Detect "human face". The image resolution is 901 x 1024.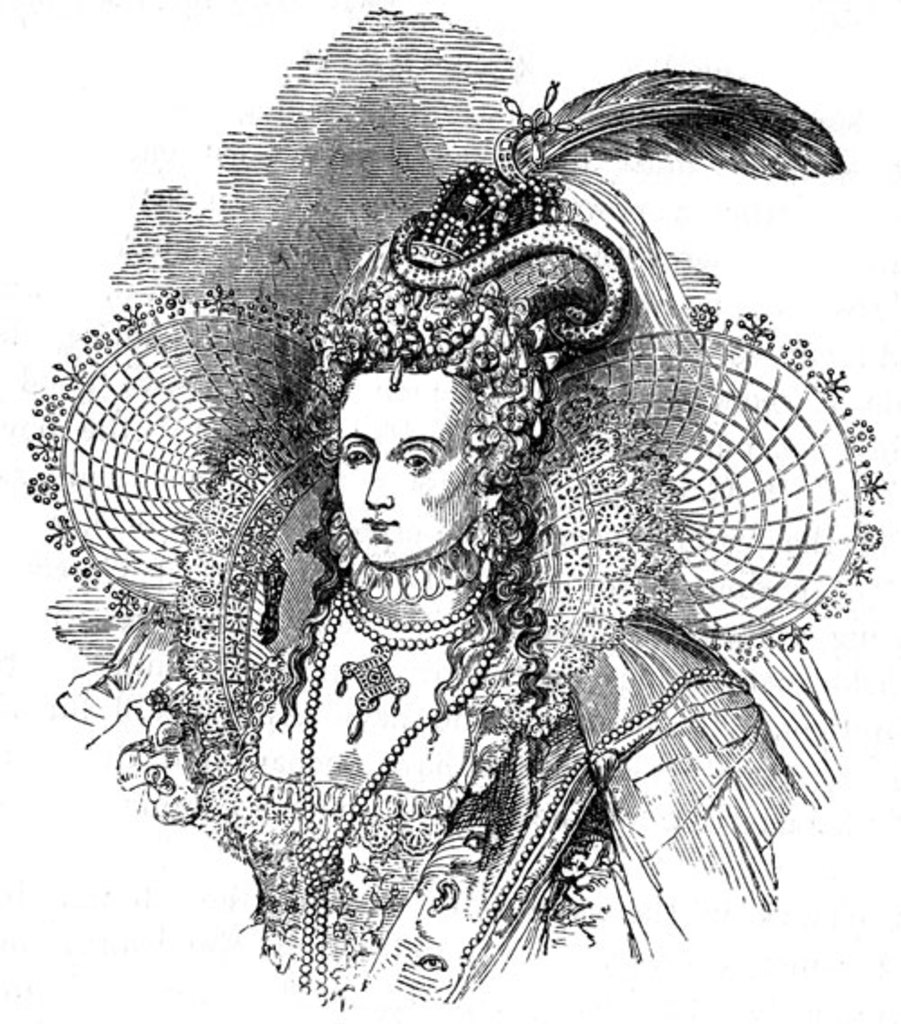
[335,368,508,570].
